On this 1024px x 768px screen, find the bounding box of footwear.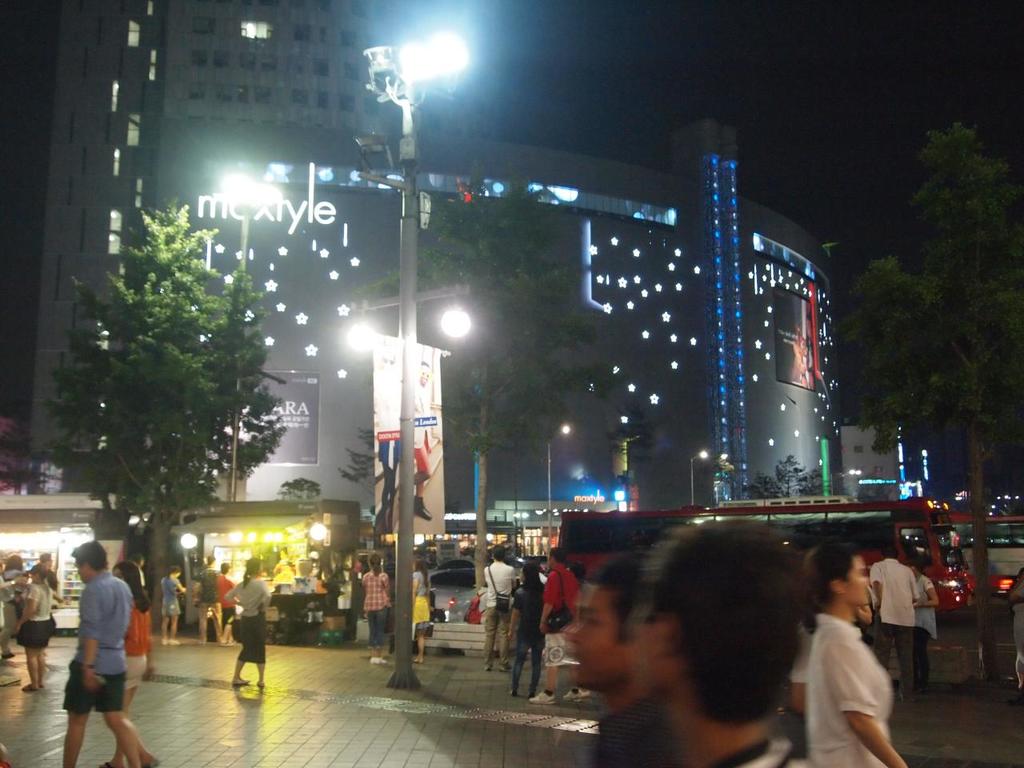
Bounding box: select_region(529, 690, 537, 698).
